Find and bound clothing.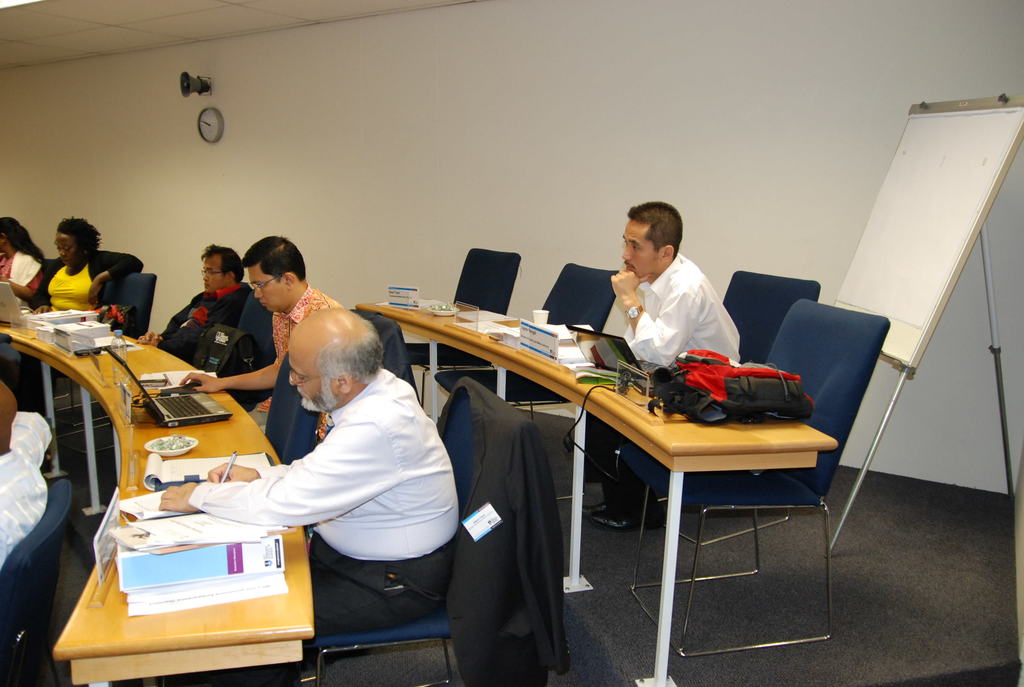
Bound: box=[591, 237, 748, 376].
